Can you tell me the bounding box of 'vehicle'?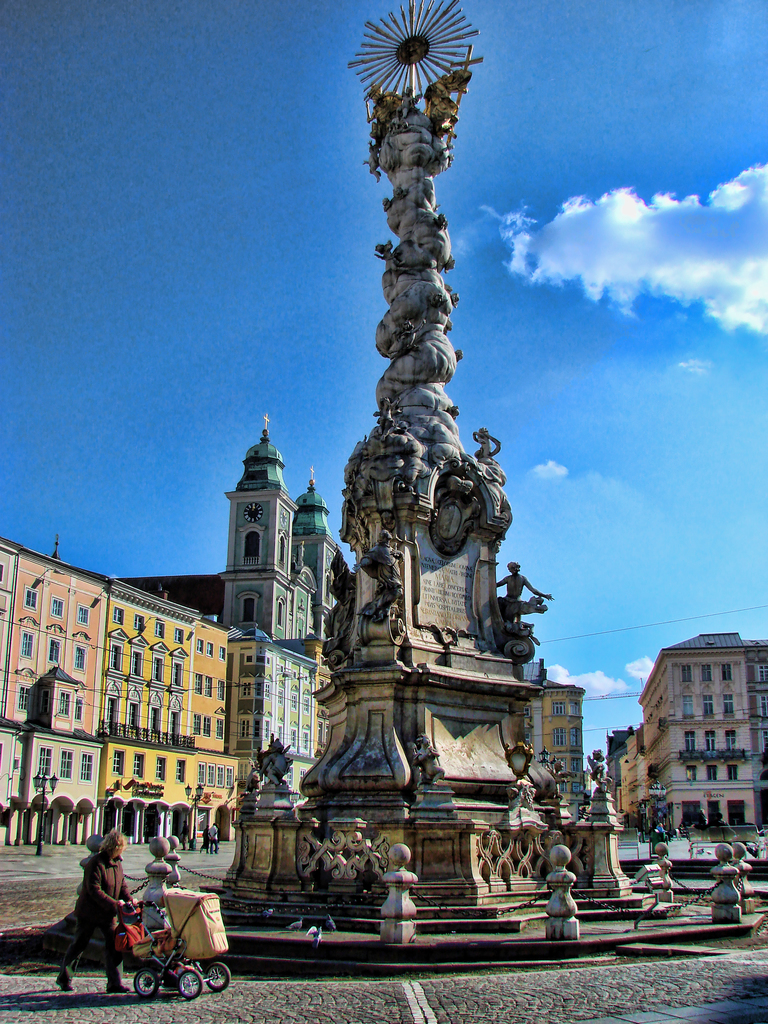
BBox(110, 895, 227, 1002).
